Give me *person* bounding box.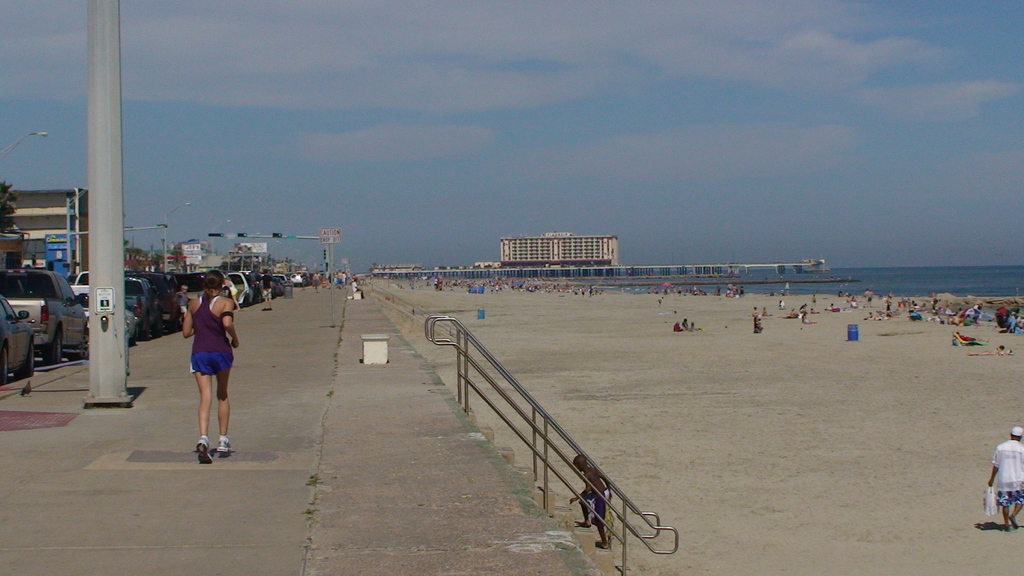
{"left": 571, "top": 456, "right": 616, "bottom": 554}.
